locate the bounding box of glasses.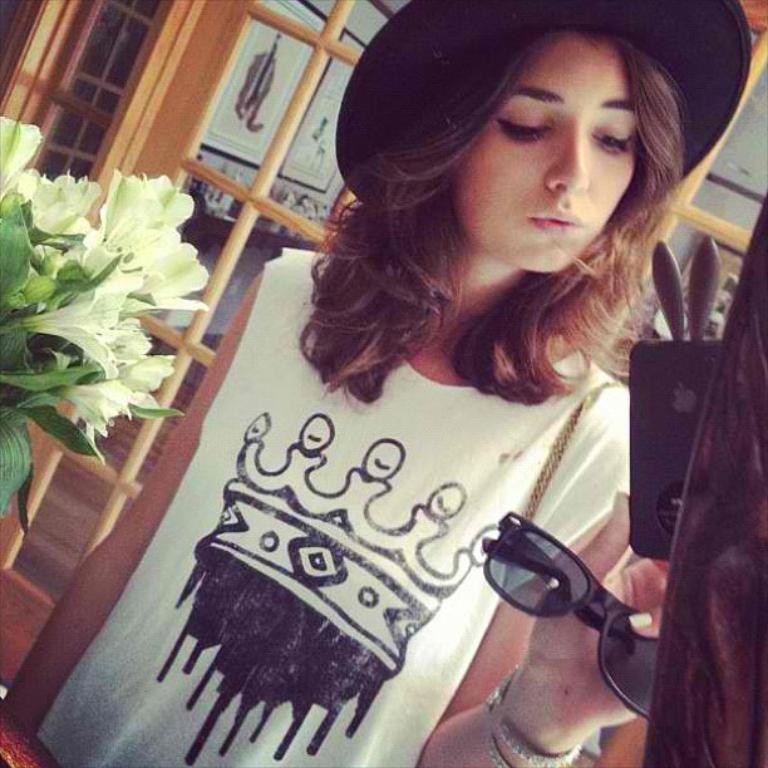
Bounding box: detection(479, 509, 686, 733).
